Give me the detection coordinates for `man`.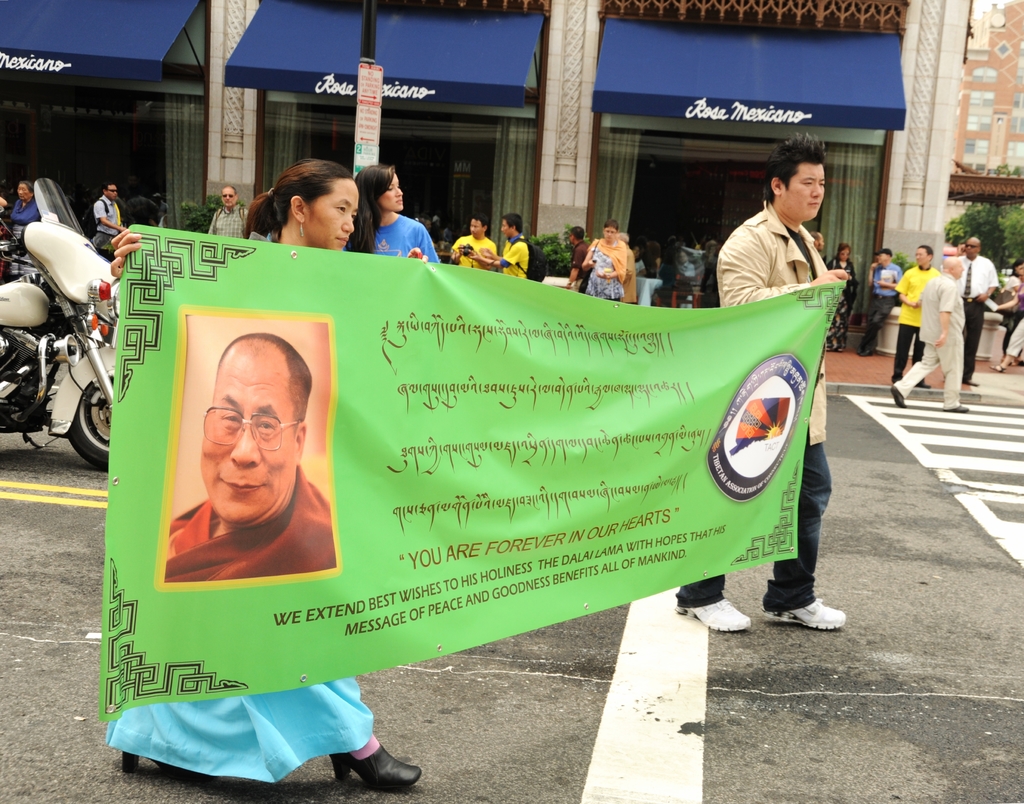
<region>207, 182, 252, 239</region>.
